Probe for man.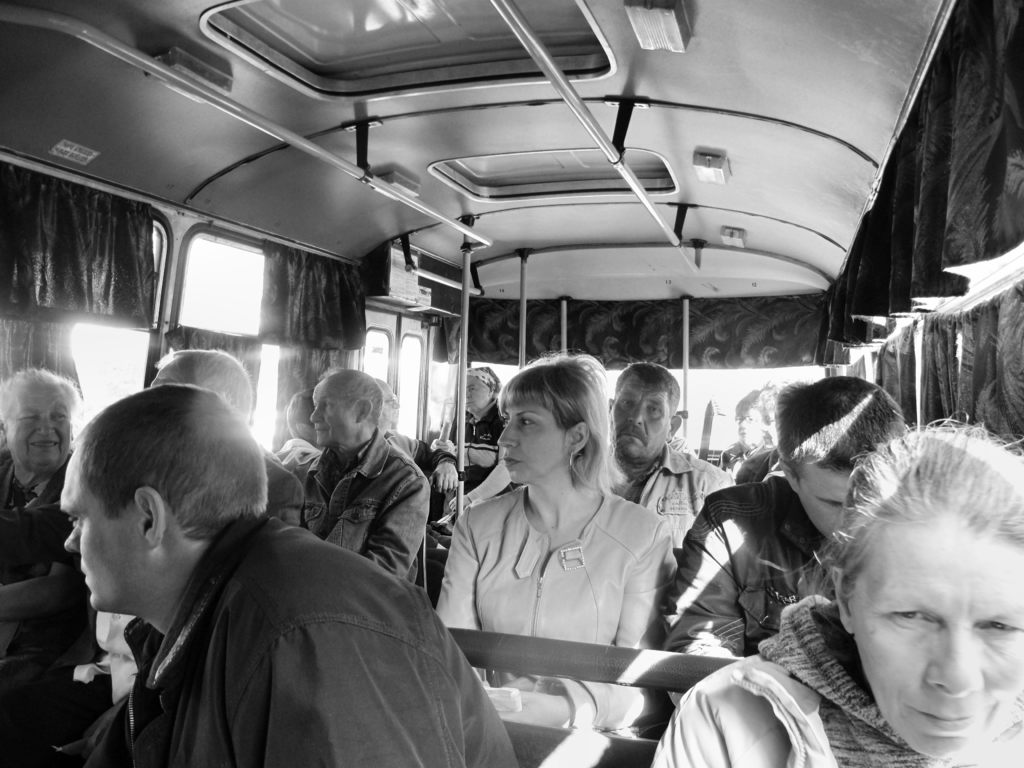
Probe result: rect(717, 390, 779, 477).
